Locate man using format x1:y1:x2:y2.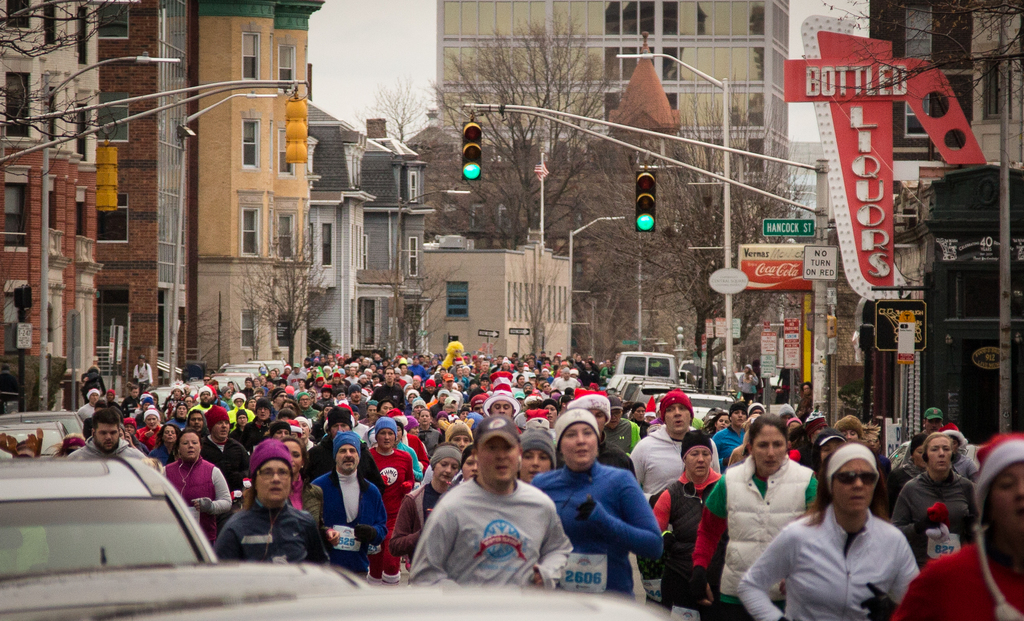
373:363:406:409.
